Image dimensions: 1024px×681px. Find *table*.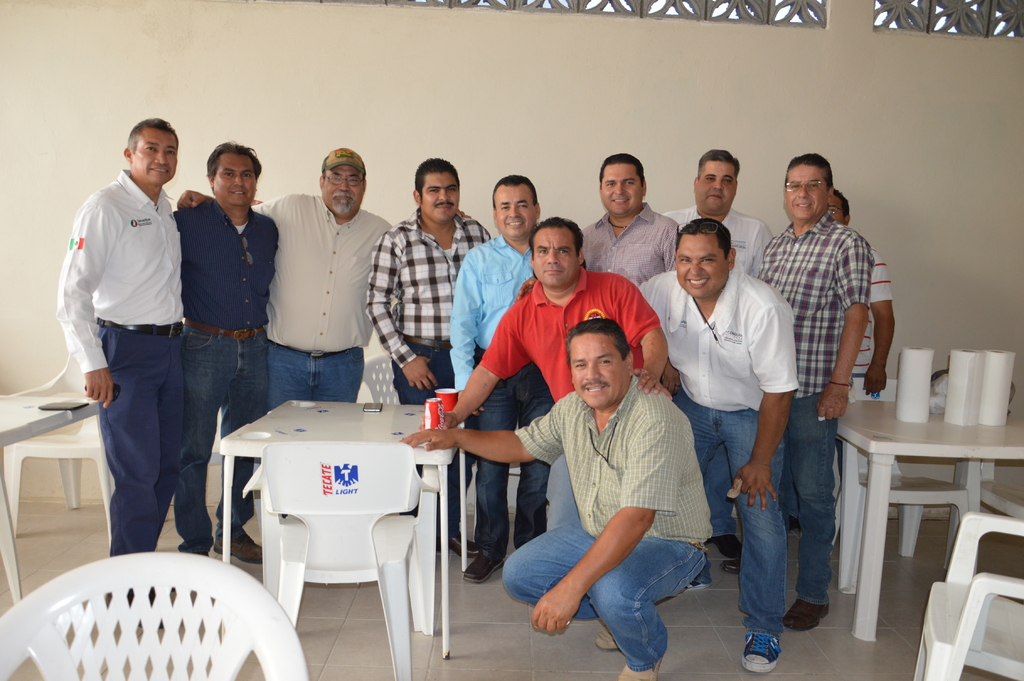
bbox=[0, 395, 102, 616].
